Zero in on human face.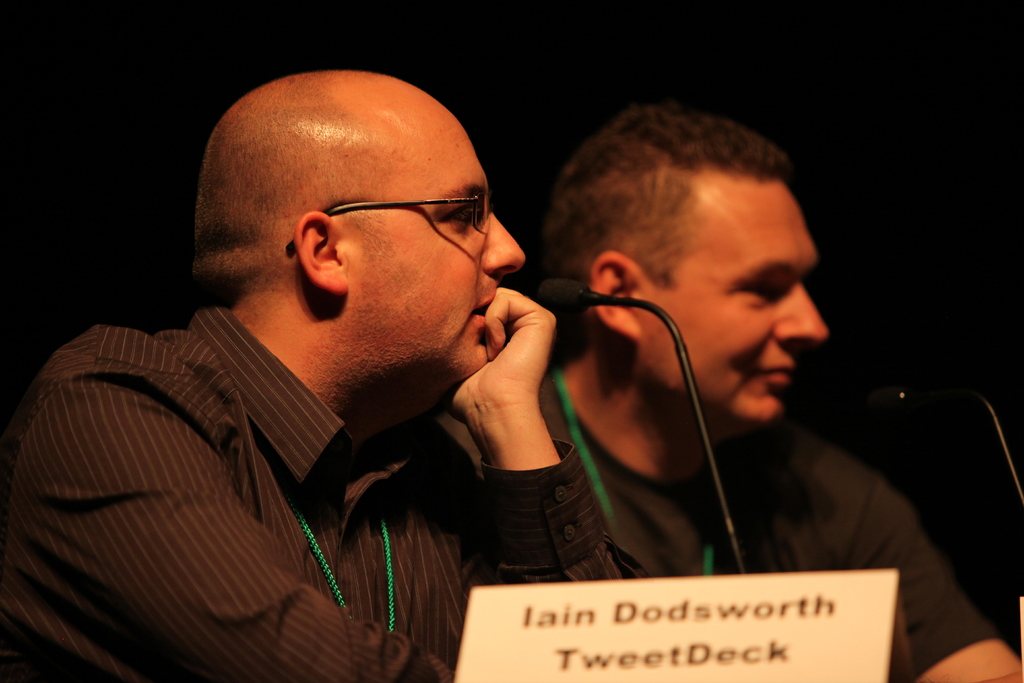
Zeroed in: x1=650, y1=174, x2=829, y2=427.
